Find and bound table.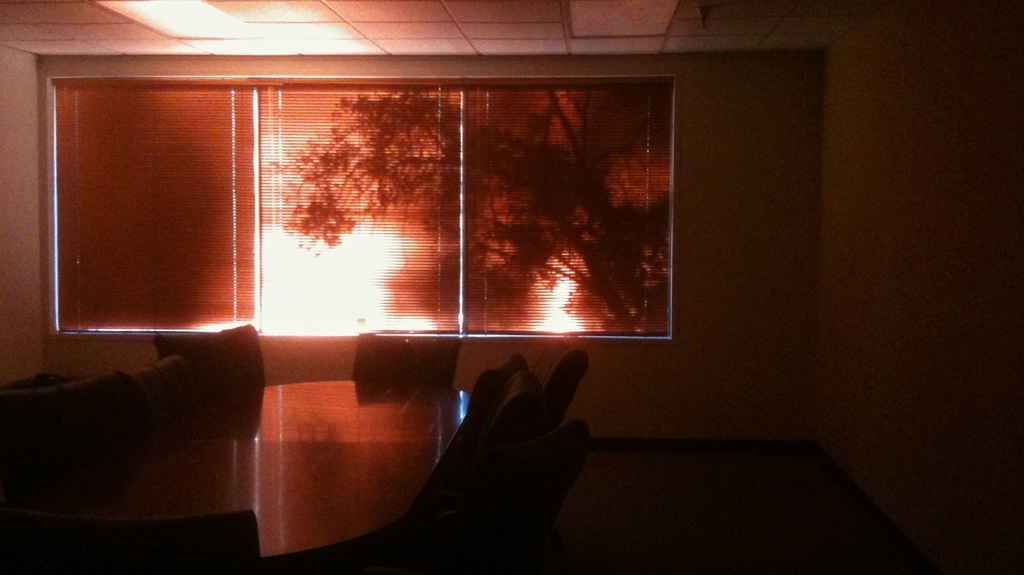
Bound: x1=506, y1=407, x2=980, y2=574.
